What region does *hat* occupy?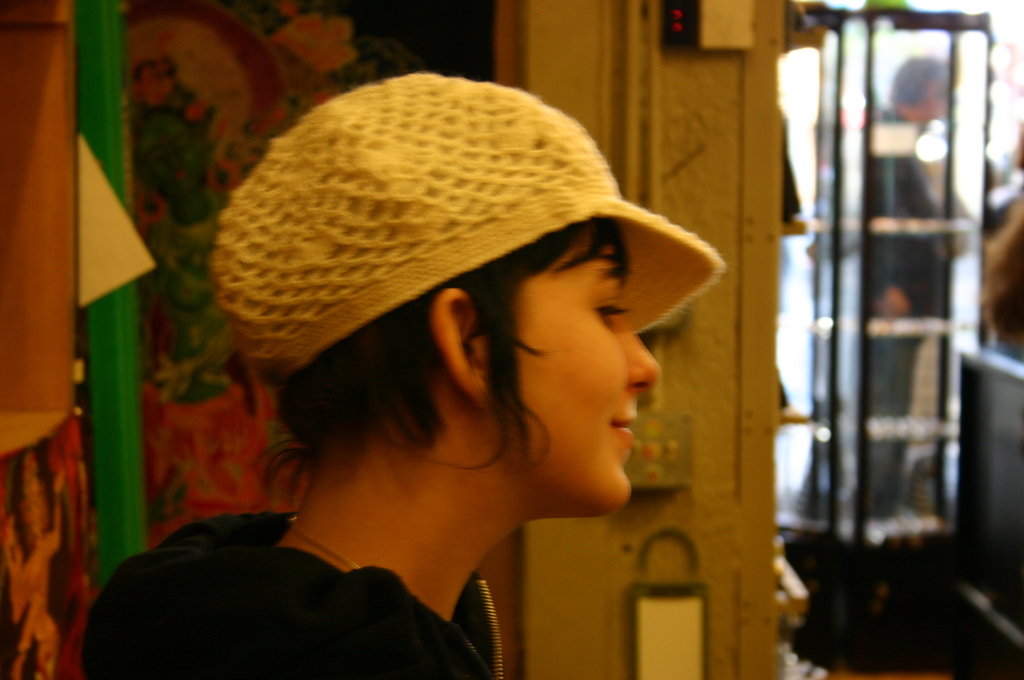
{"left": 211, "top": 72, "right": 723, "bottom": 385}.
